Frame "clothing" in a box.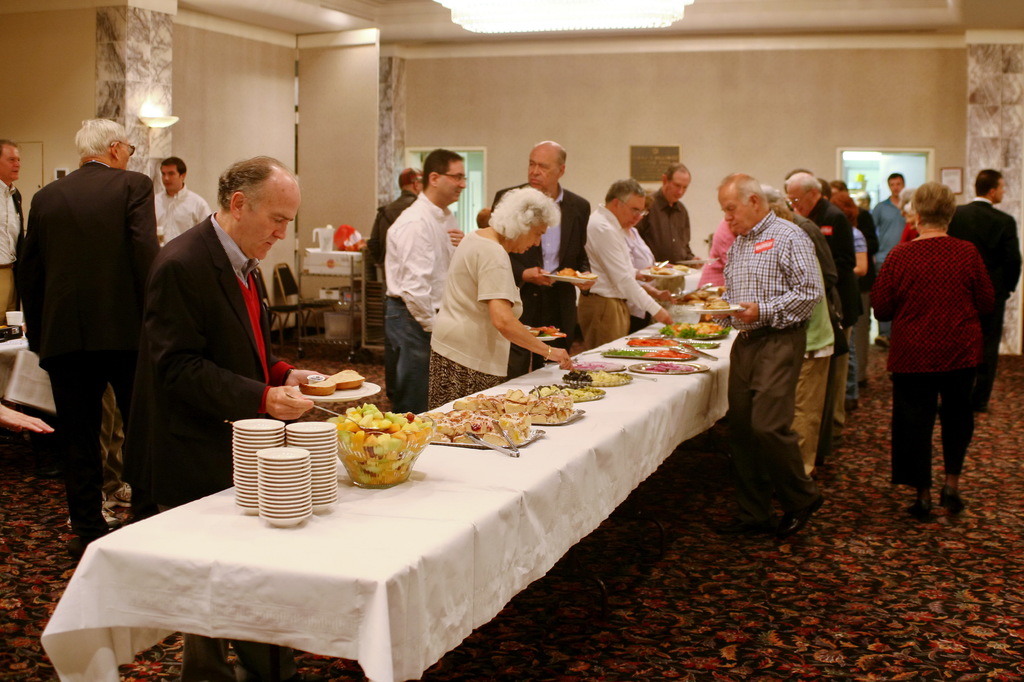
(0, 173, 28, 331).
